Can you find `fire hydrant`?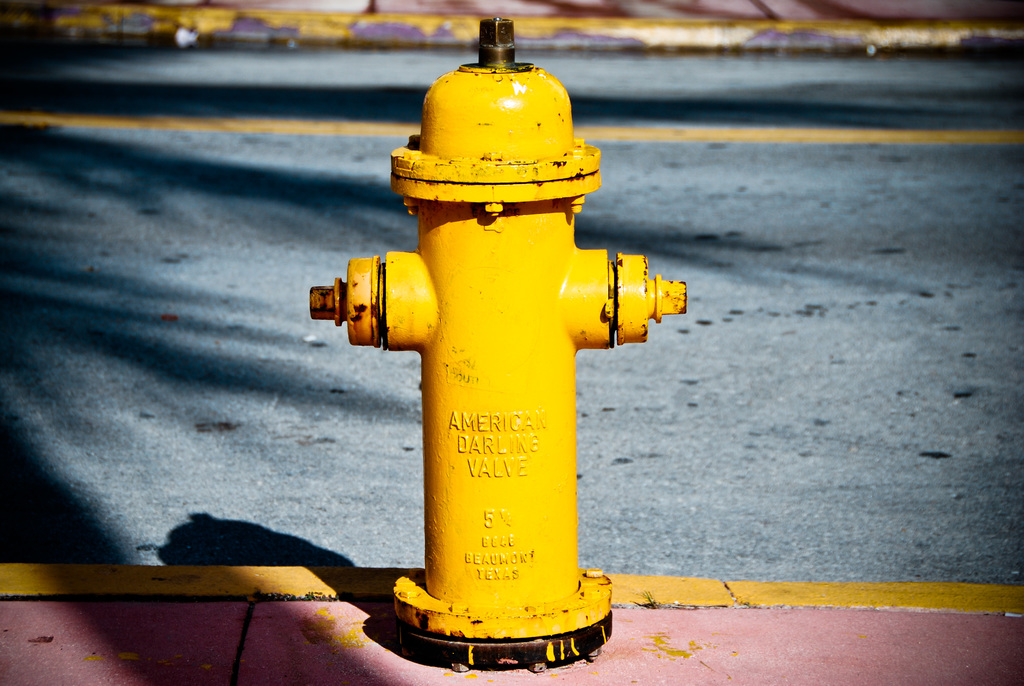
Yes, bounding box: <bbox>312, 17, 684, 669</bbox>.
